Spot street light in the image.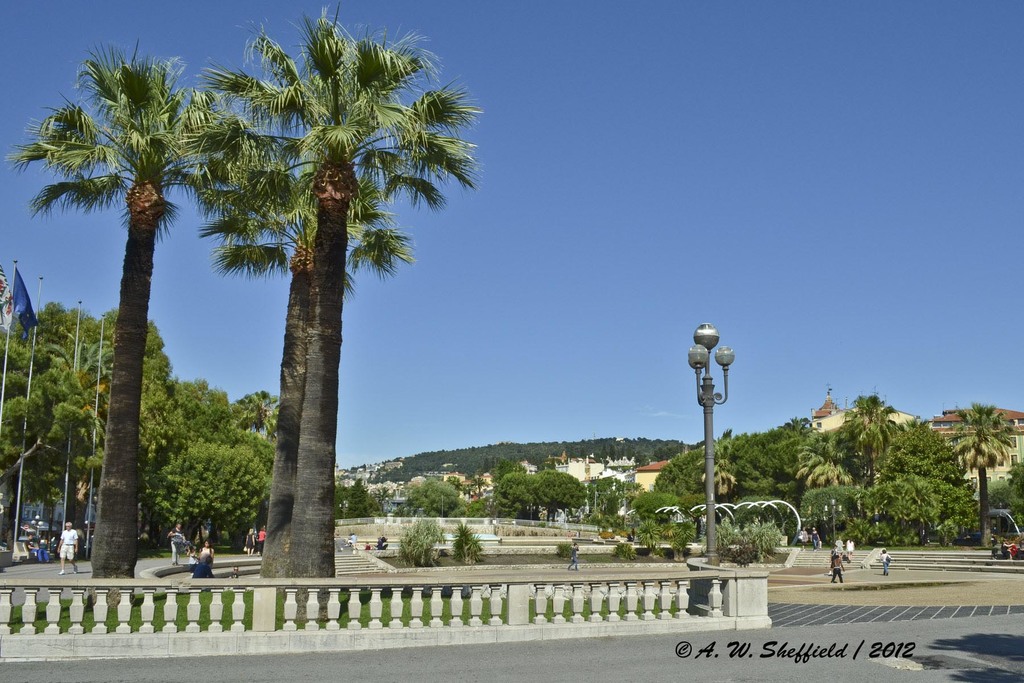
street light found at [819, 494, 844, 543].
